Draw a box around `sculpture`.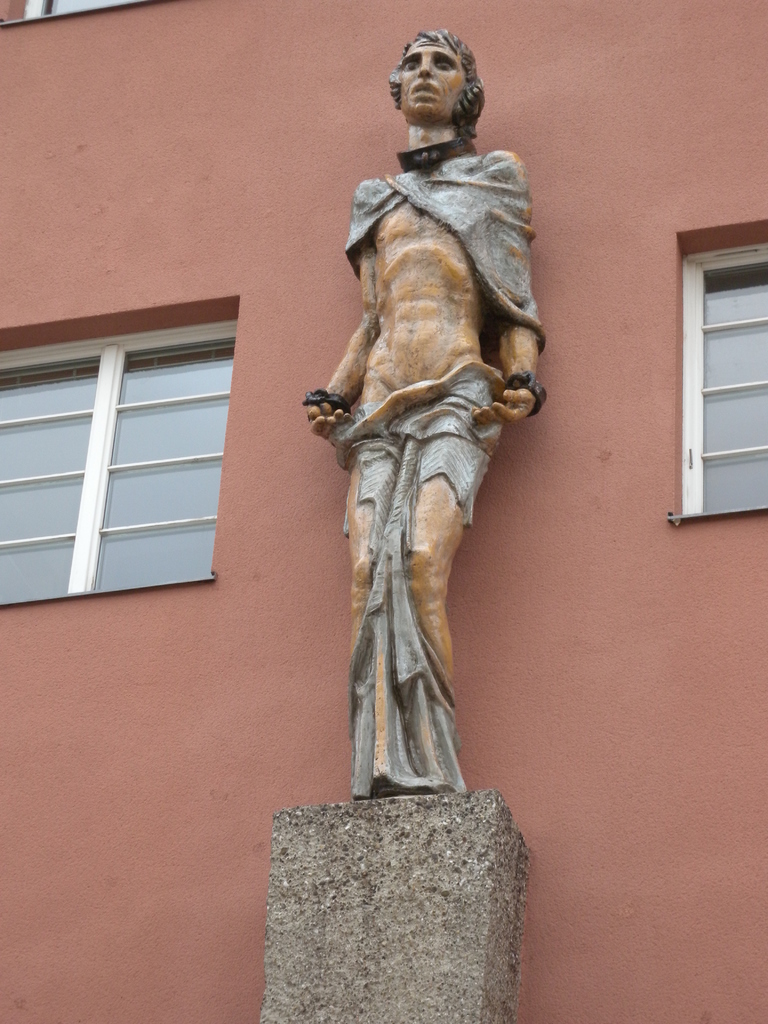
x1=305, y1=24, x2=547, y2=813.
